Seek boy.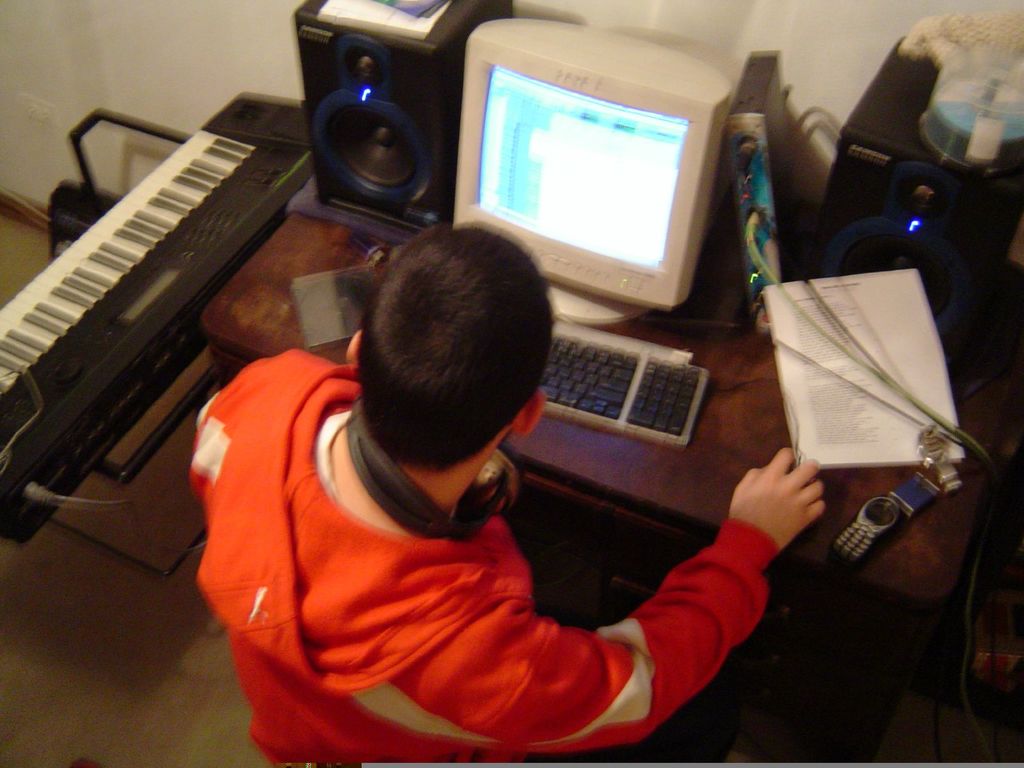
<region>189, 233, 843, 749</region>.
